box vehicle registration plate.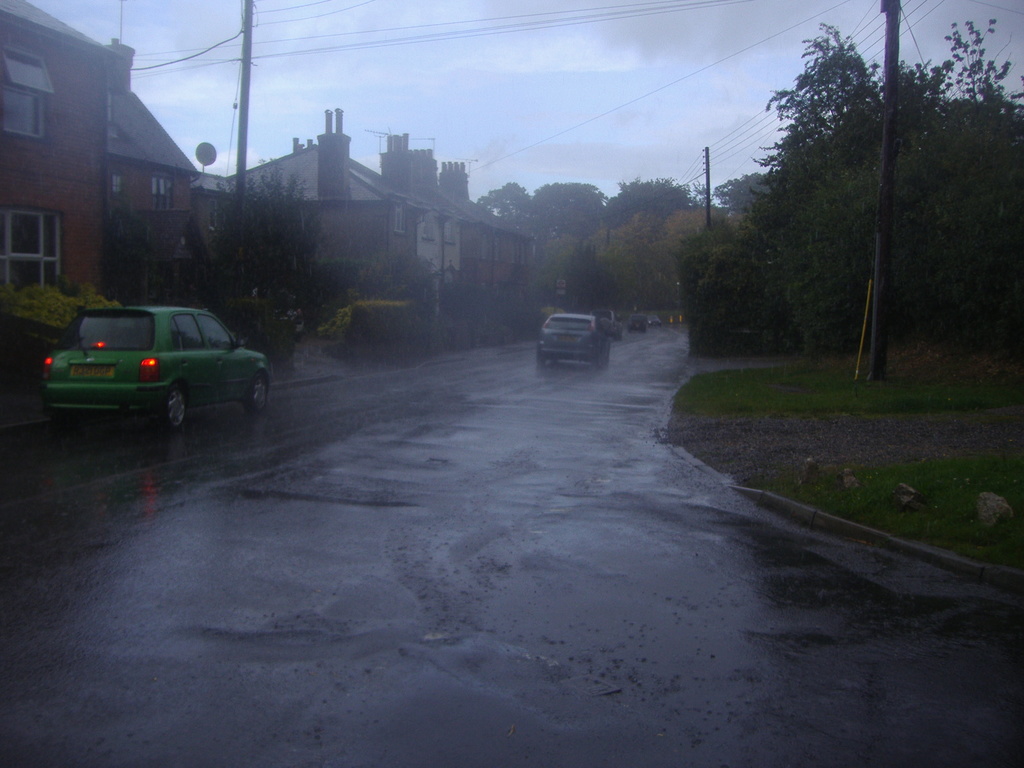
{"left": 69, "top": 364, "right": 115, "bottom": 378}.
